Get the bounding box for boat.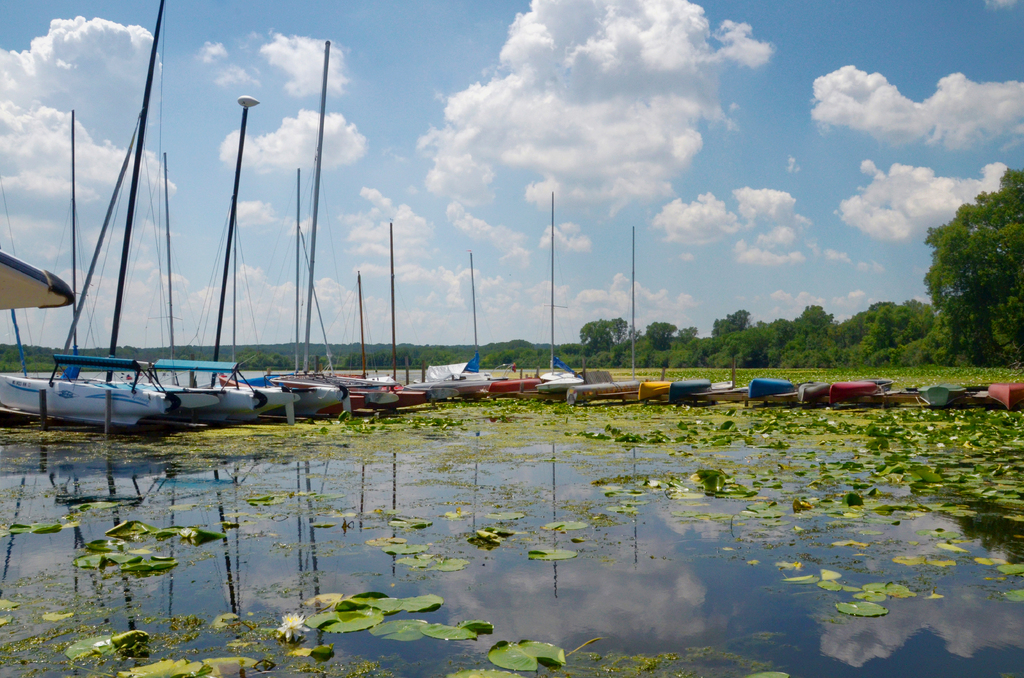
region(753, 372, 801, 418).
